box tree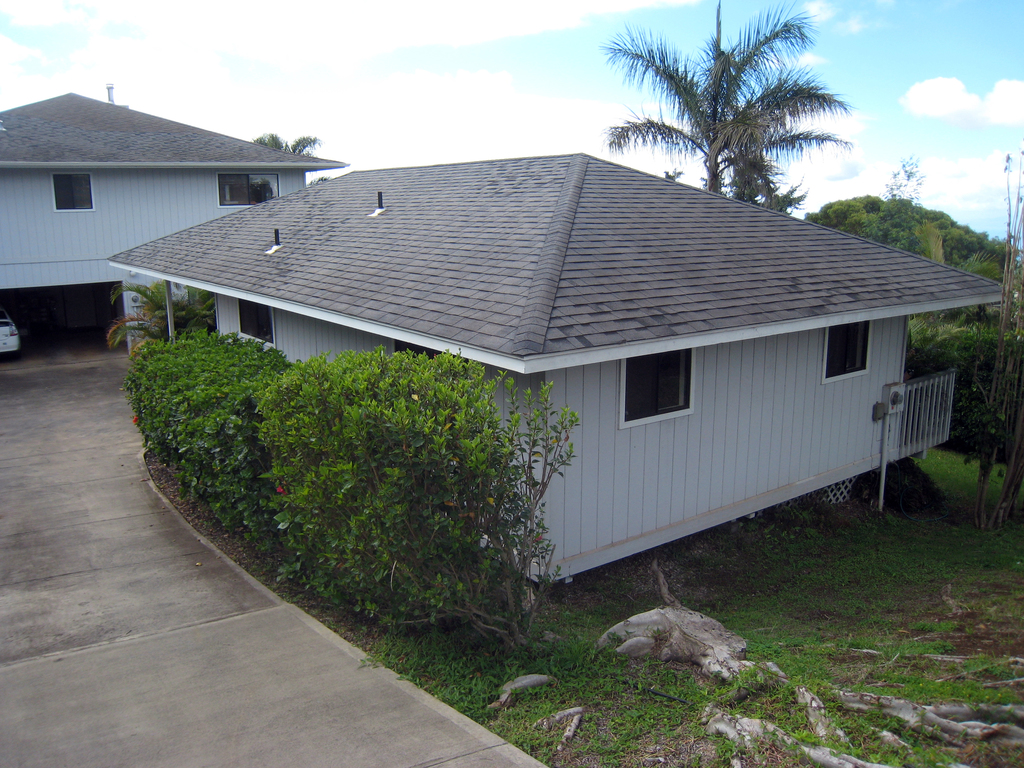
(305,177,335,188)
